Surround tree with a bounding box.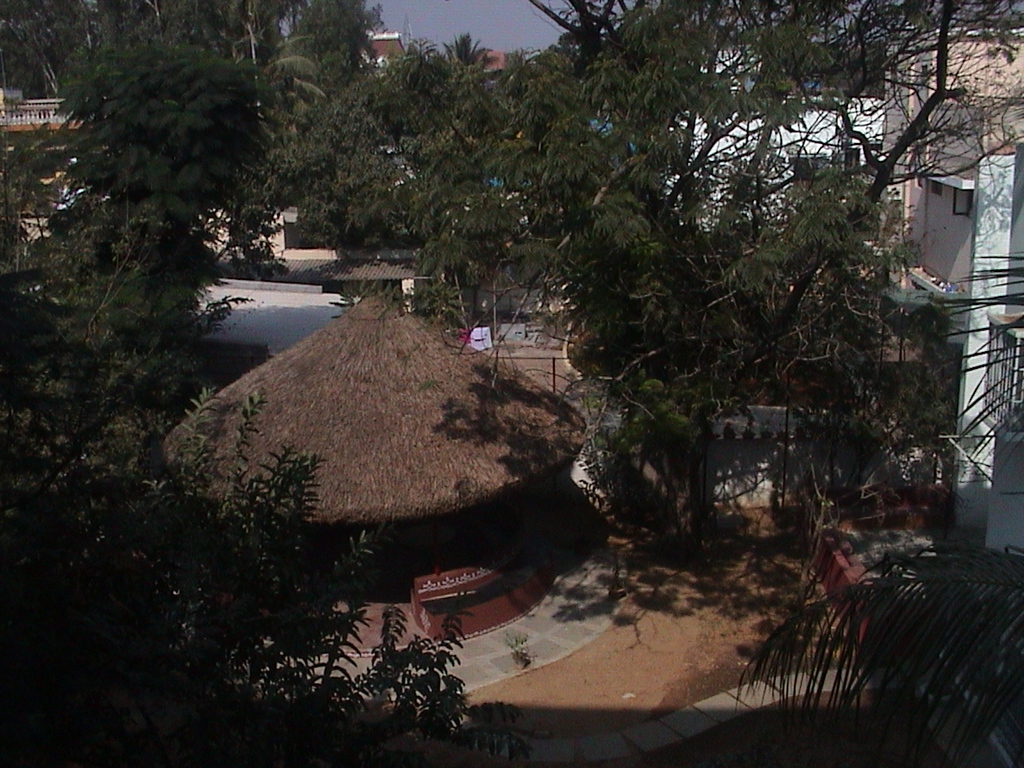
[137,0,268,50].
